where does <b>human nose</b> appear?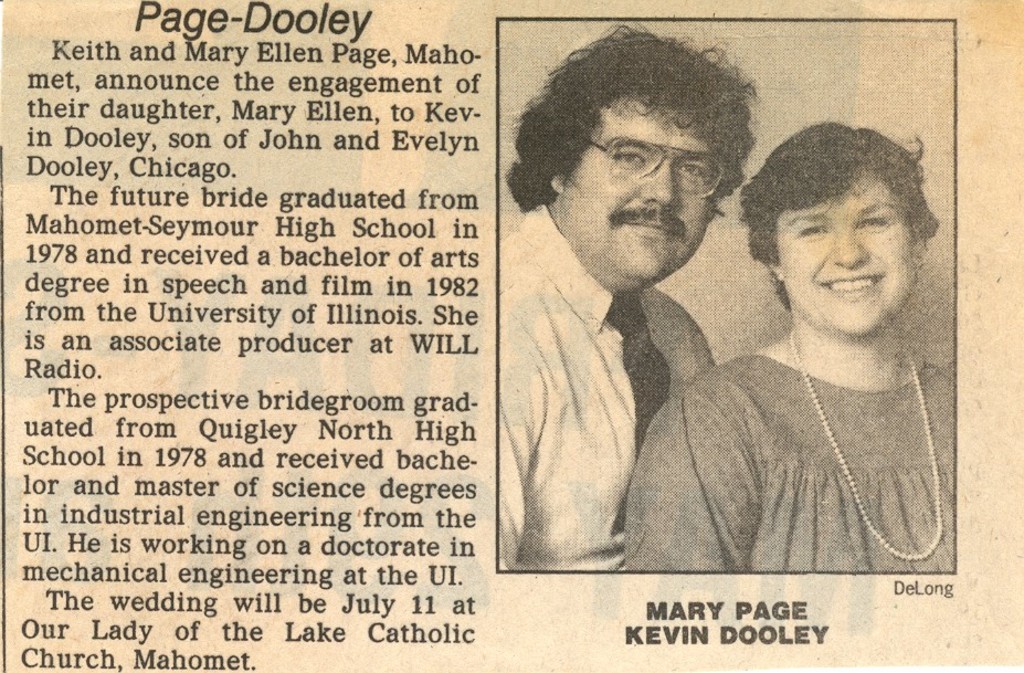
Appears at rect(640, 155, 676, 206).
